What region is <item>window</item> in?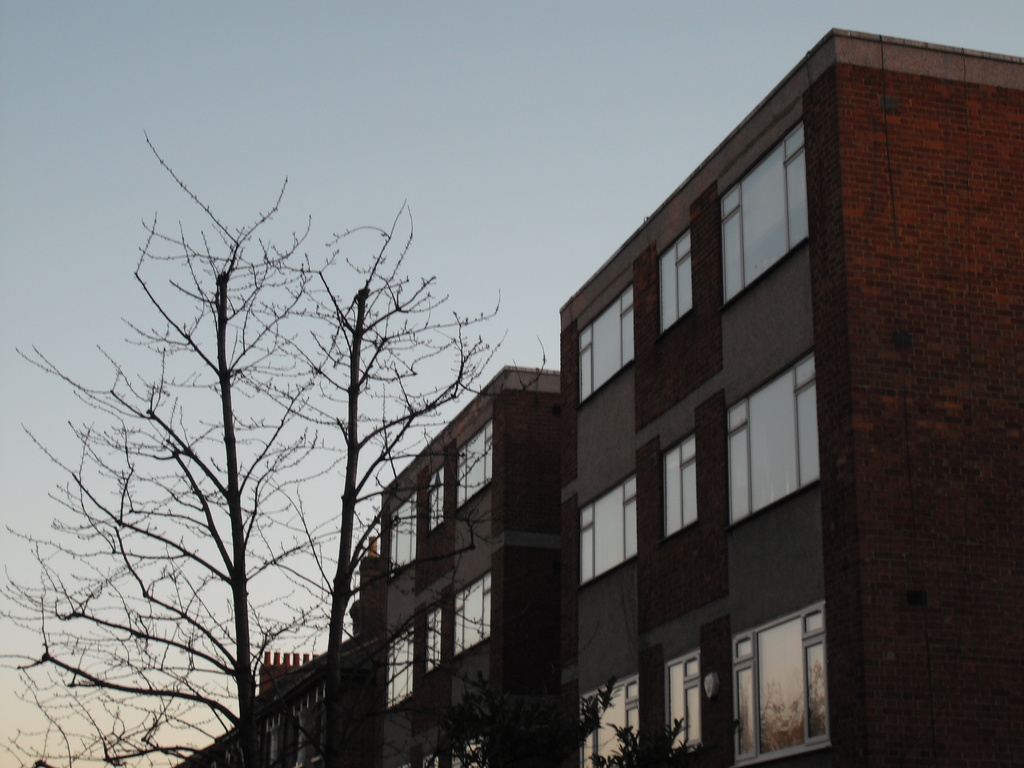
{"left": 585, "top": 472, "right": 650, "bottom": 588}.
